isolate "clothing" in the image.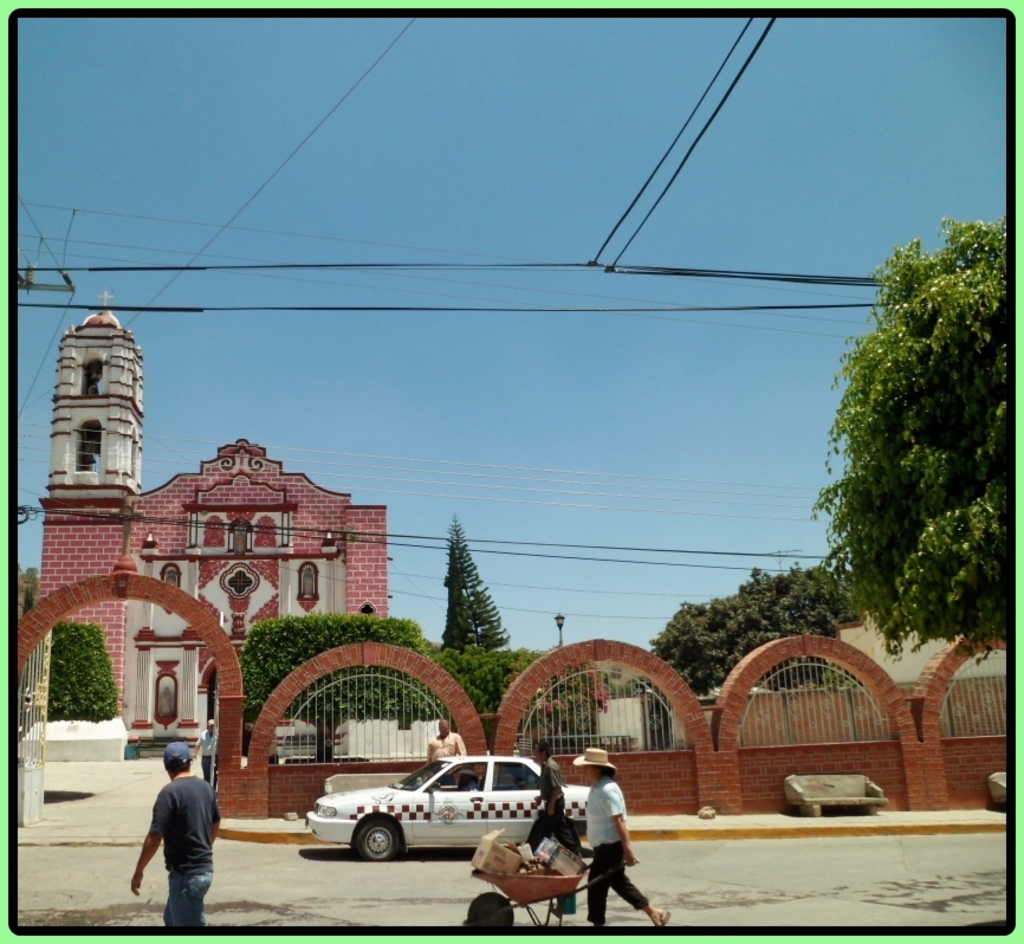
Isolated region: [left=524, top=756, right=584, bottom=860].
